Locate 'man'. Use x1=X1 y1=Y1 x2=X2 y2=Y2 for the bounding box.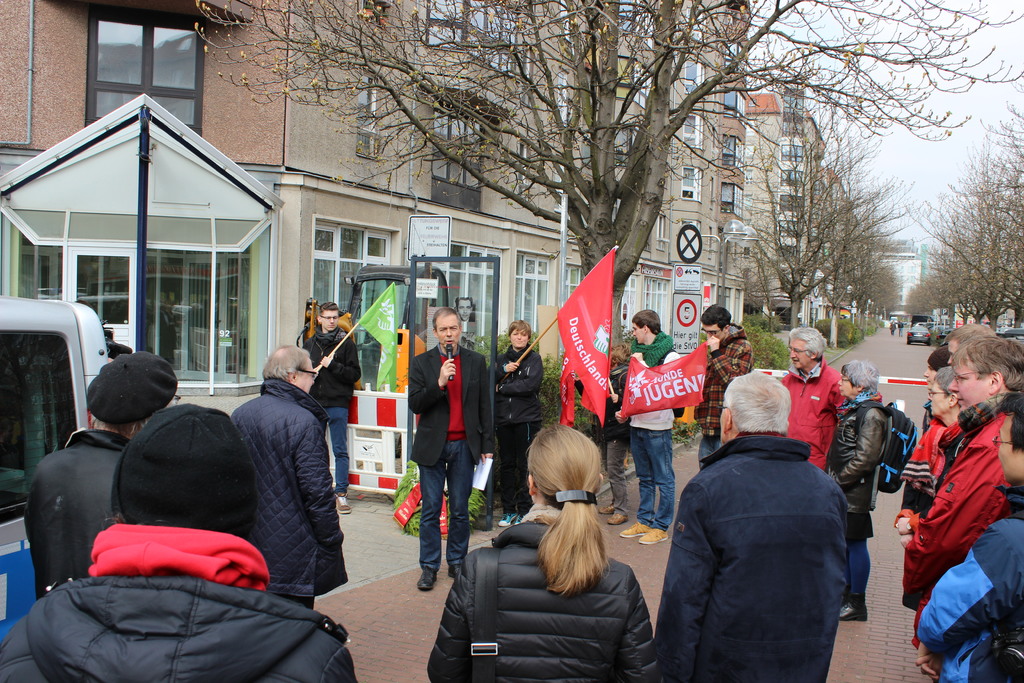
x1=612 y1=306 x2=682 y2=541.
